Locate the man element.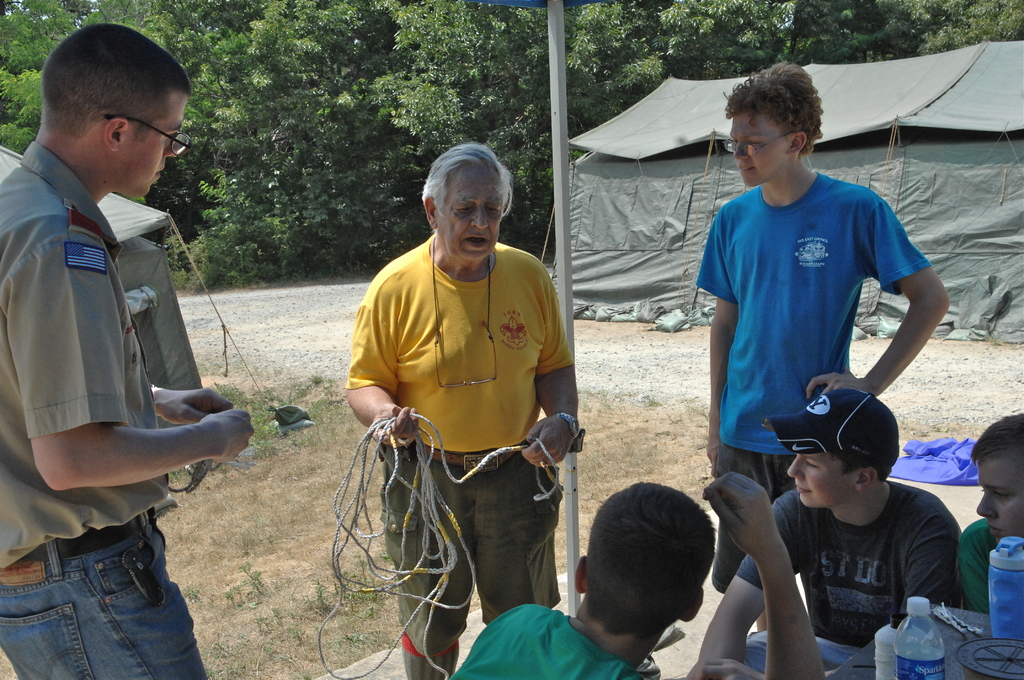
Element bbox: box=[687, 386, 963, 679].
